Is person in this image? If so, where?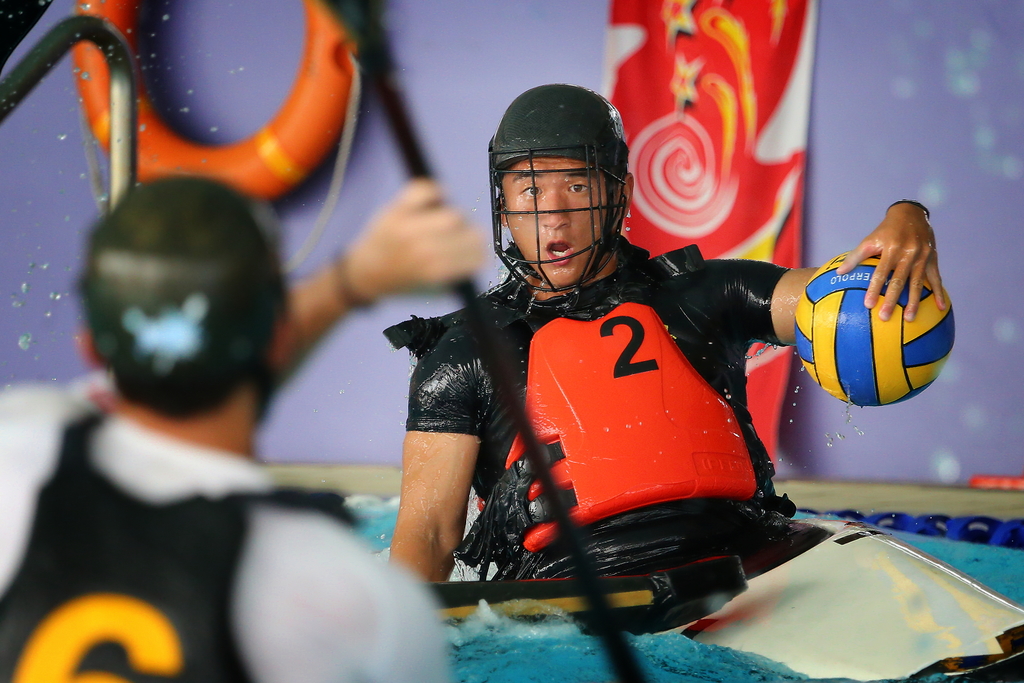
Yes, at region(376, 85, 892, 643).
